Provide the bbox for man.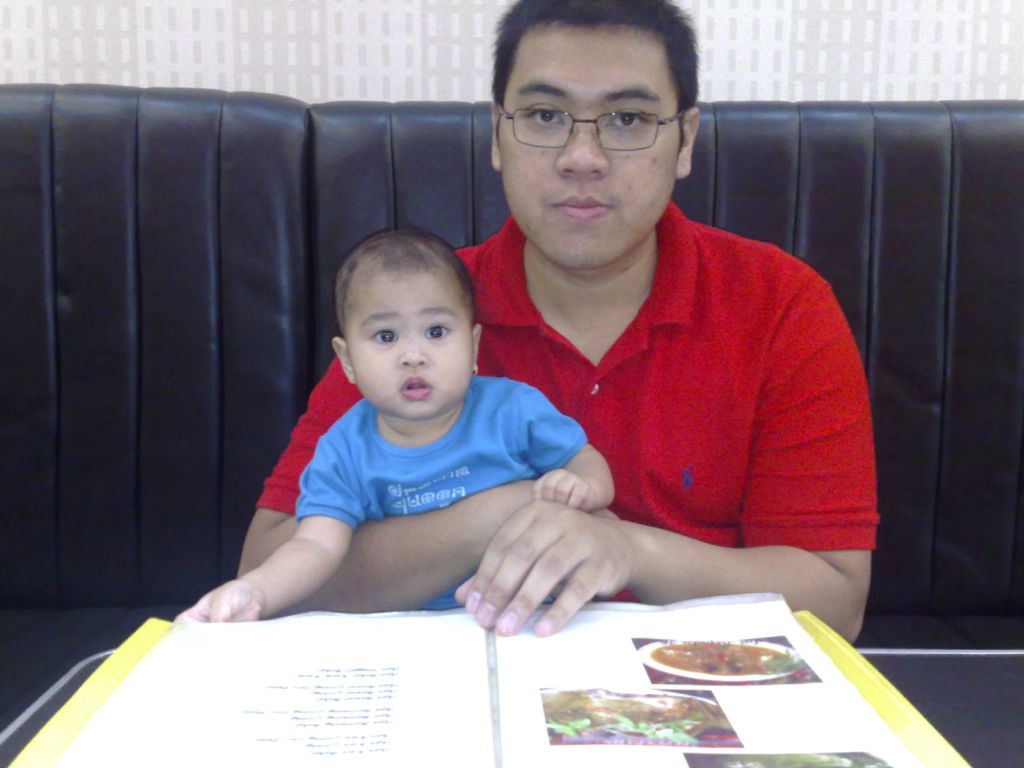
<region>143, 56, 849, 675</region>.
